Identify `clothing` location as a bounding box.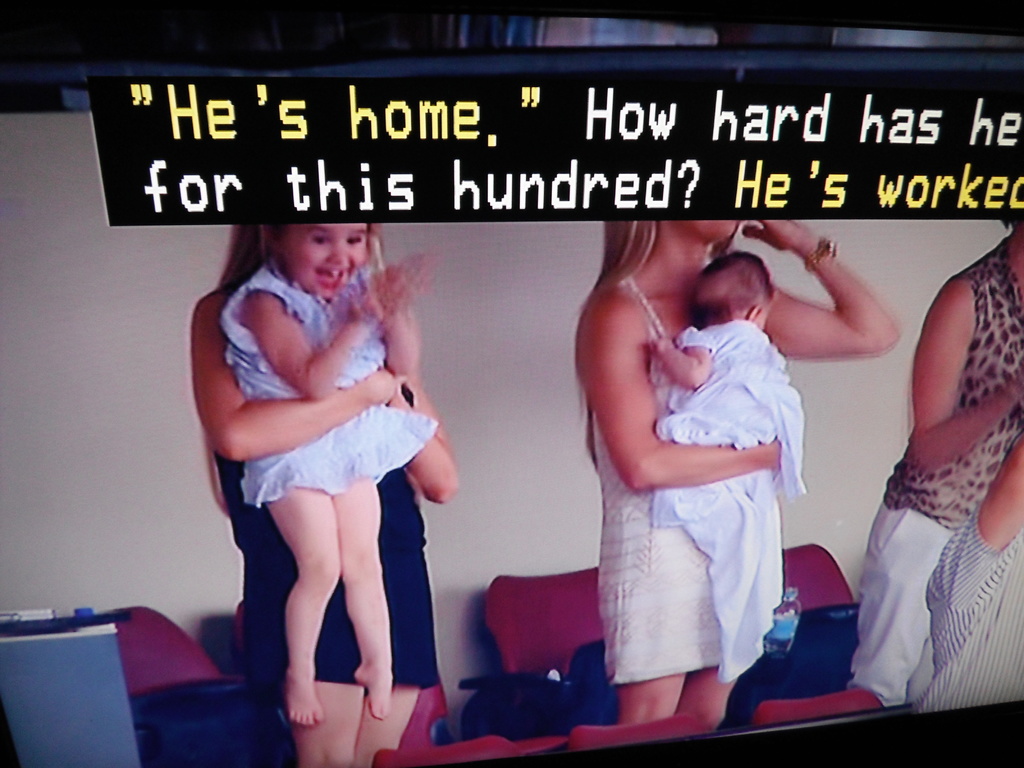
crop(845, 240, 1023, 704).
